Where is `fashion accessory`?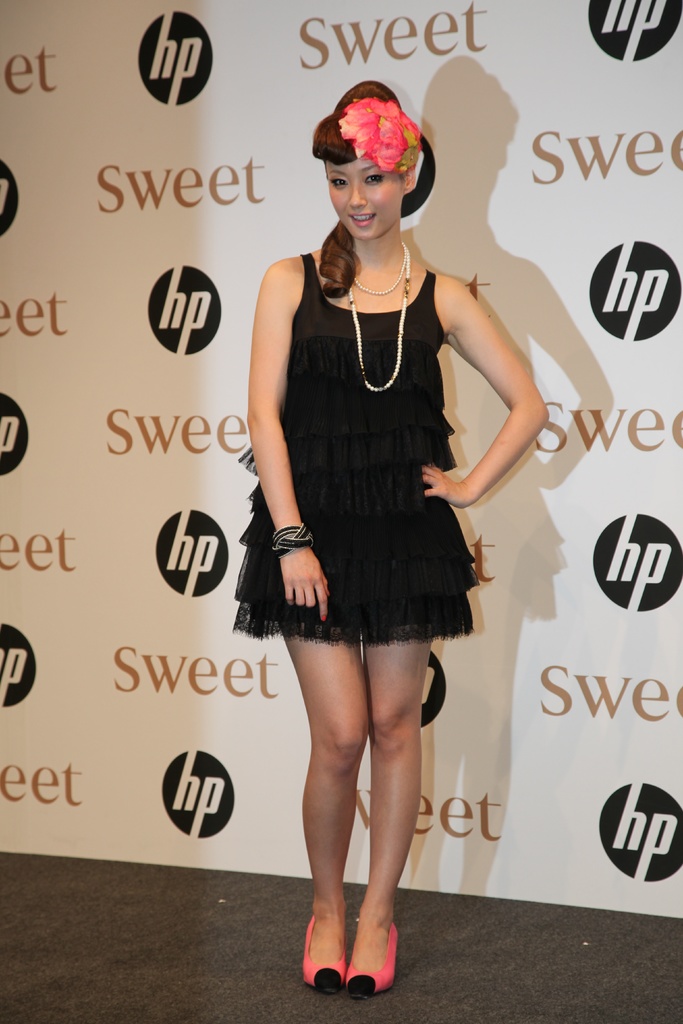
(x1=293, y1=920, x2=345, y2=993).
